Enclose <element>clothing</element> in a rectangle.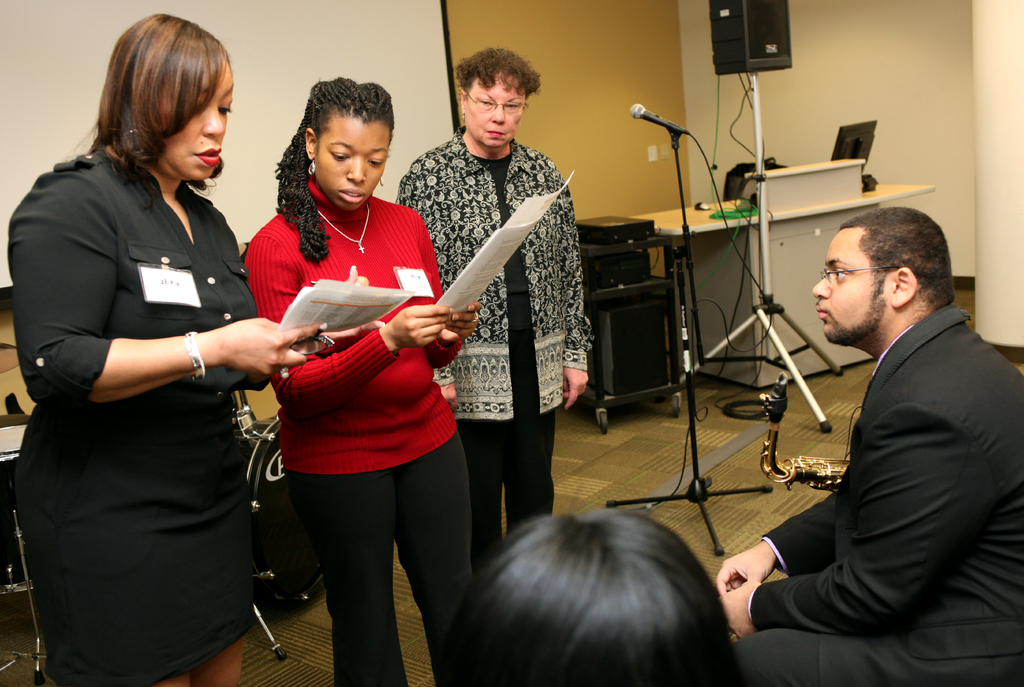
left=29, top=136, right=268, bottom=647.
